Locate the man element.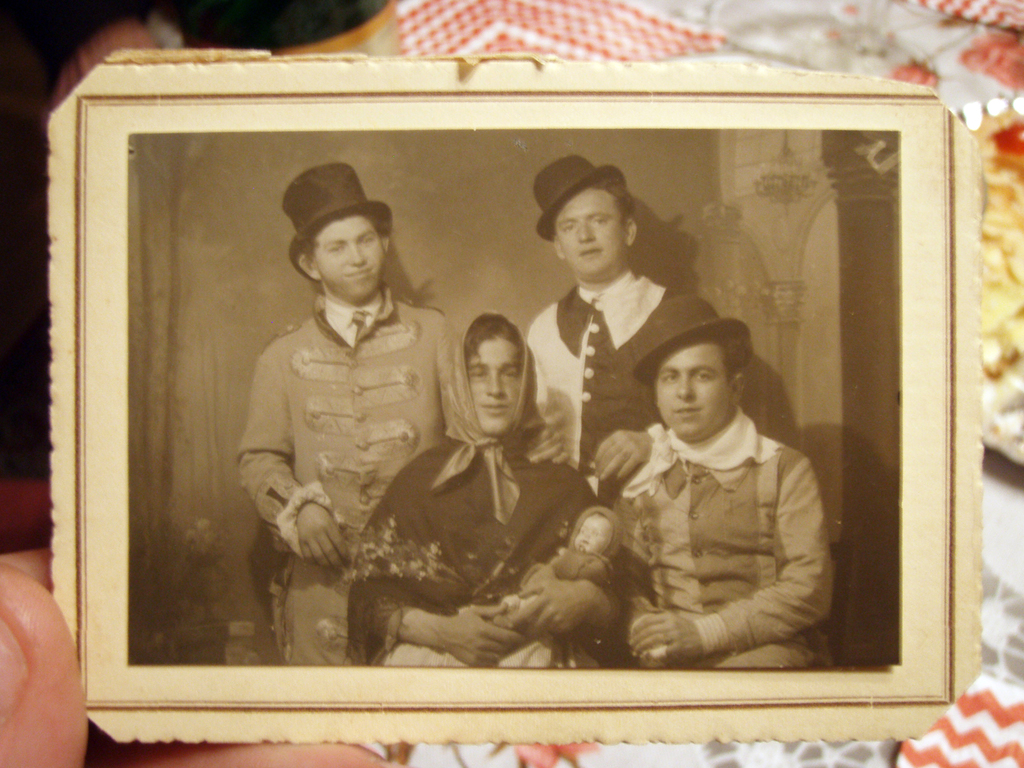
Element bbox: [583, 289, 852, 684].
